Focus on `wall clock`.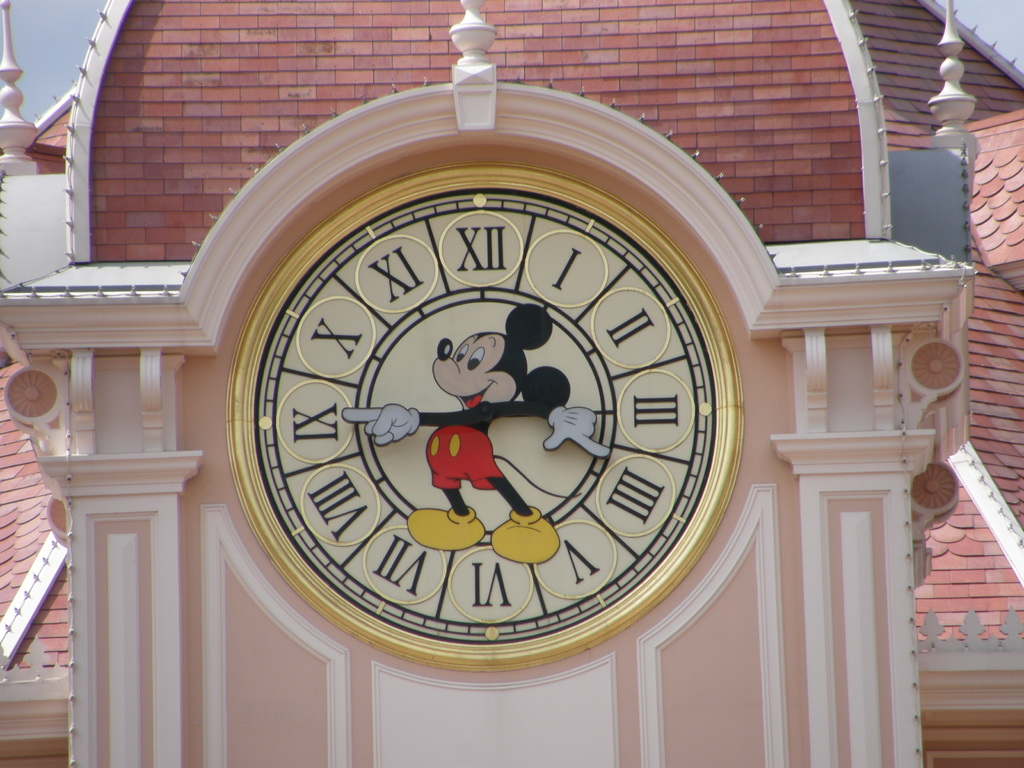
Focused at bbox=(228, 159, 753, 679).
